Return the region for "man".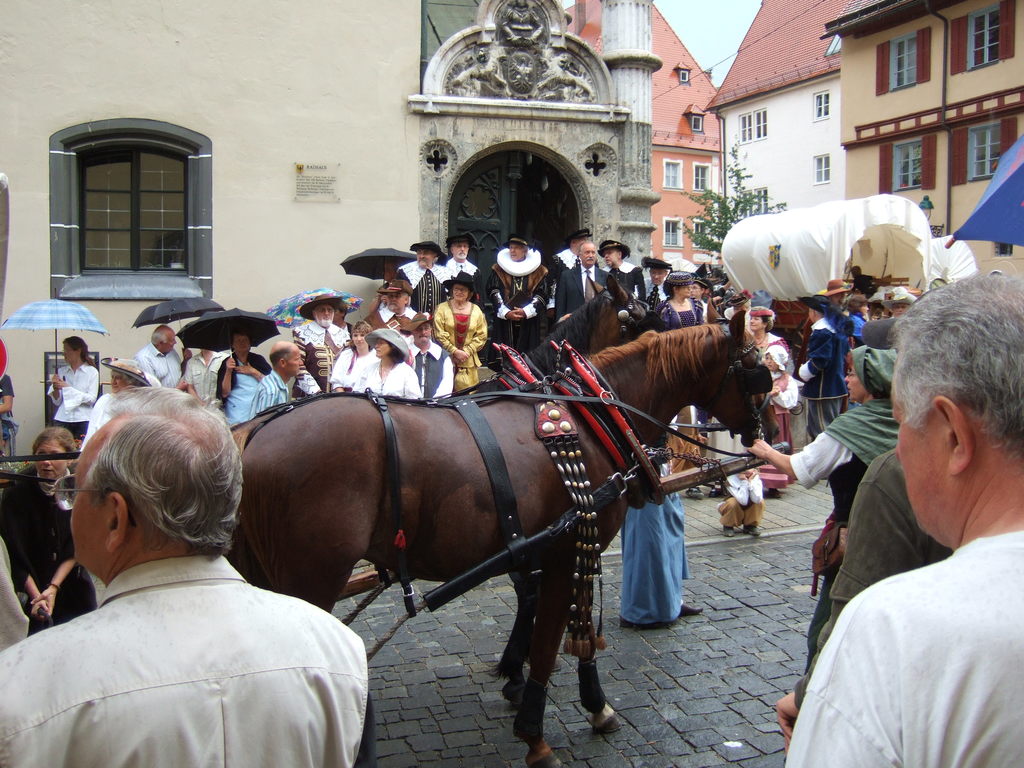
492,236,551,365.
